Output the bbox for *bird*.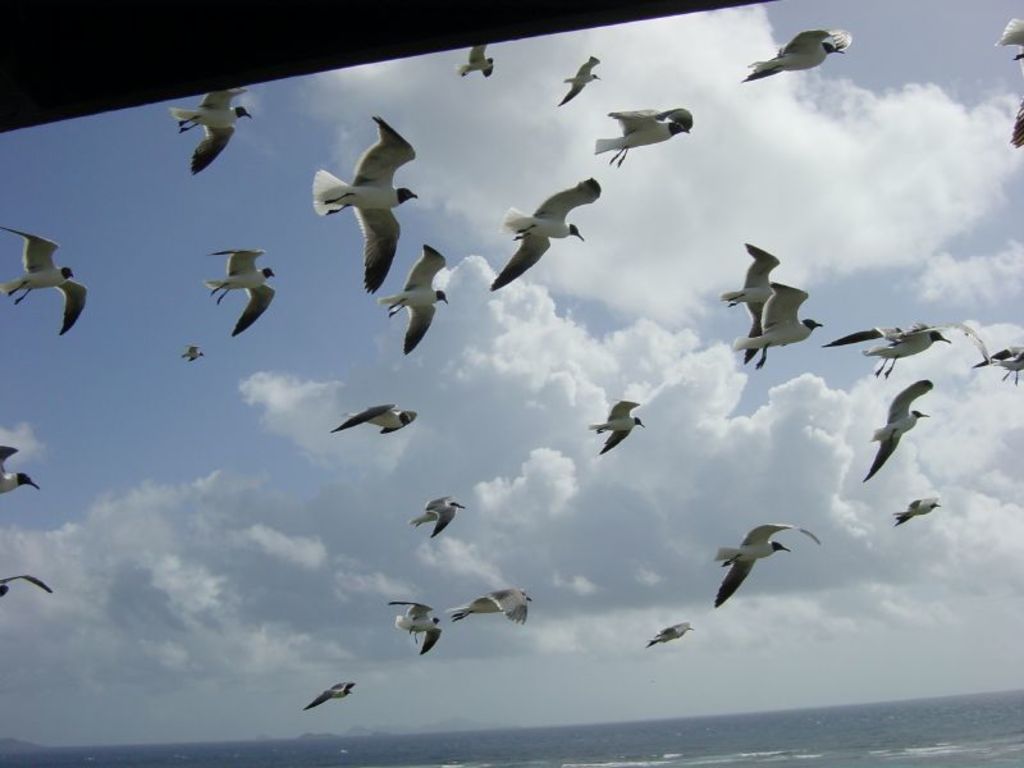
[0,447,41,494].
